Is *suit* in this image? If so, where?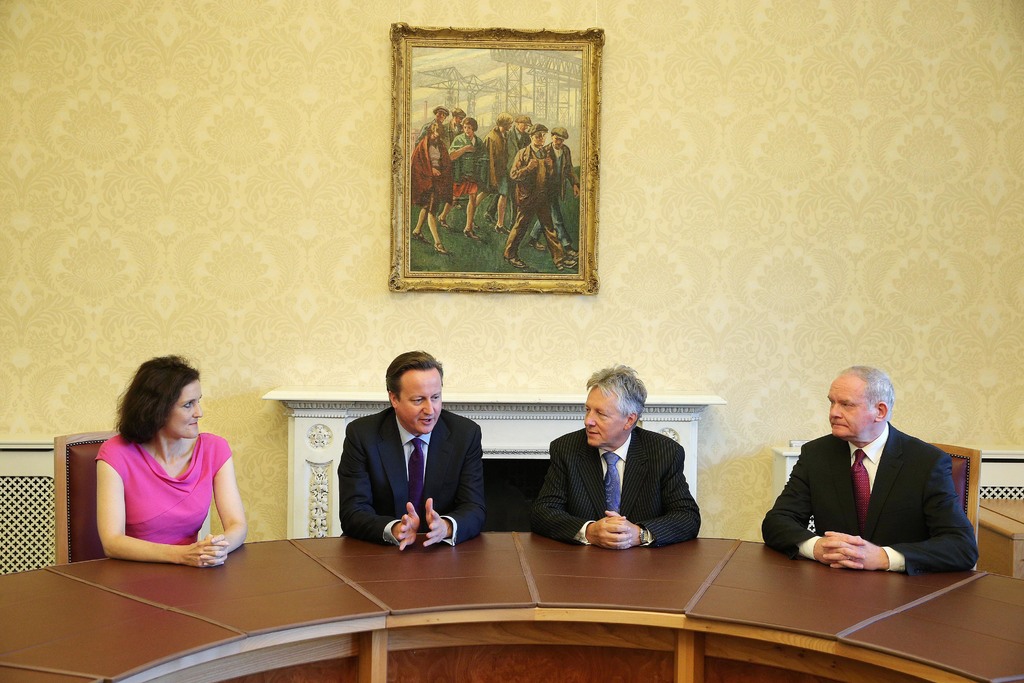
Yes, at 529, 425, 699, 550.
